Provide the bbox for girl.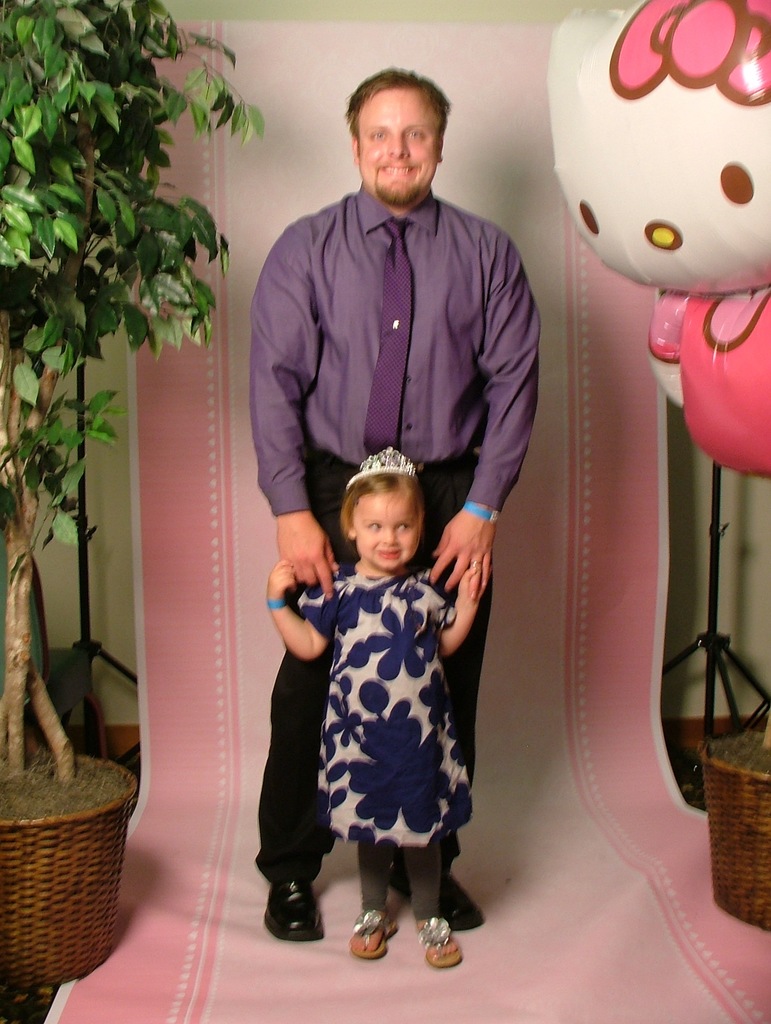
pyautogui.locateOnScreen(258, 441, 492, 975).
